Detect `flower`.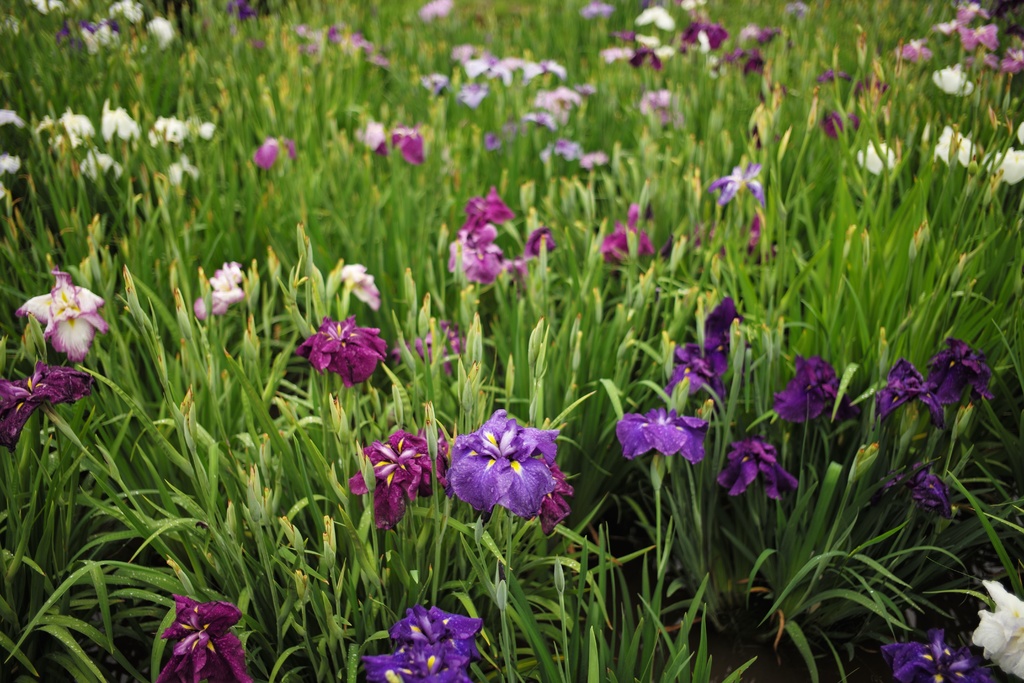
Detected at <box>444,403,559,516</box>.
